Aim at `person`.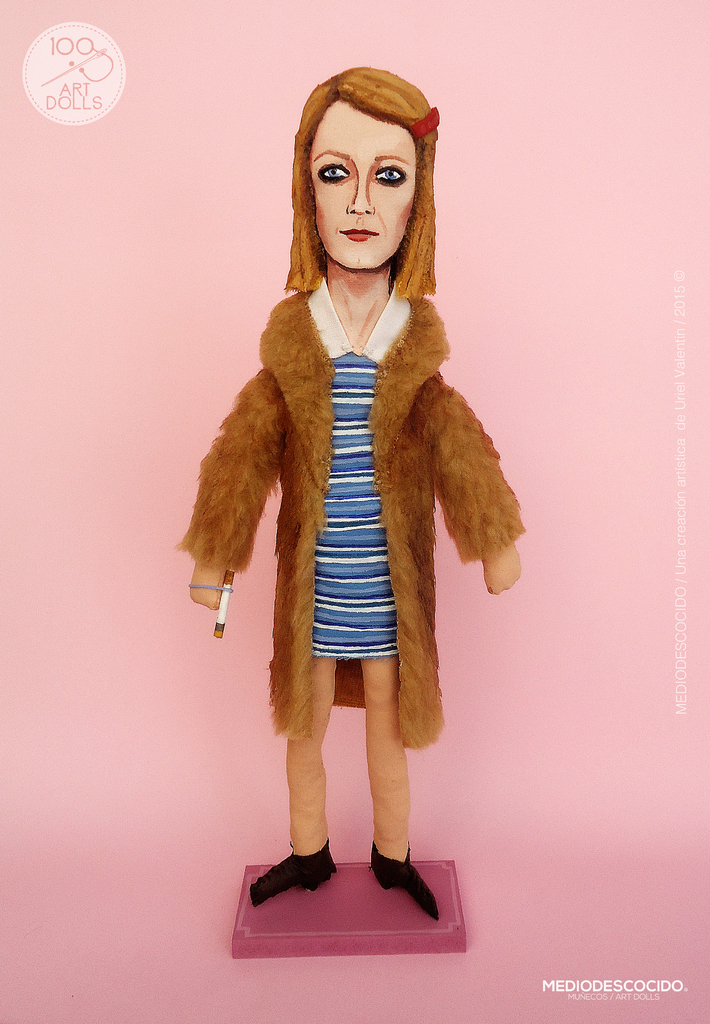
Aimed at l=173, t=69, r=526, b=913.
